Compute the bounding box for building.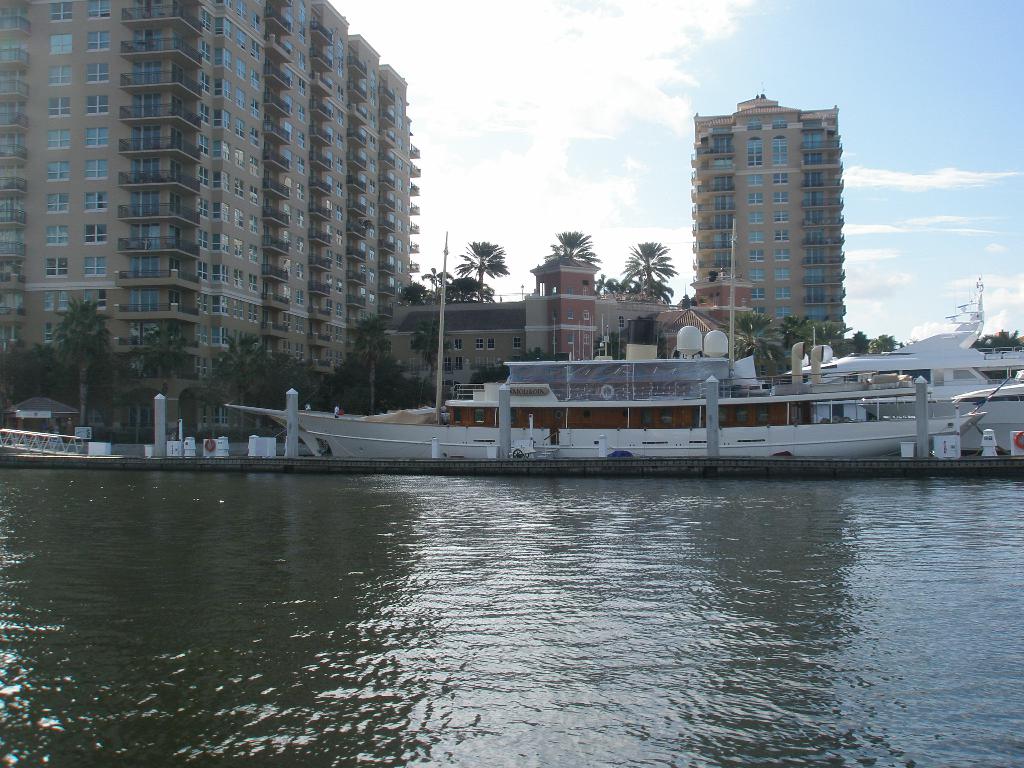
BBox(655, 275, 754, 360).
